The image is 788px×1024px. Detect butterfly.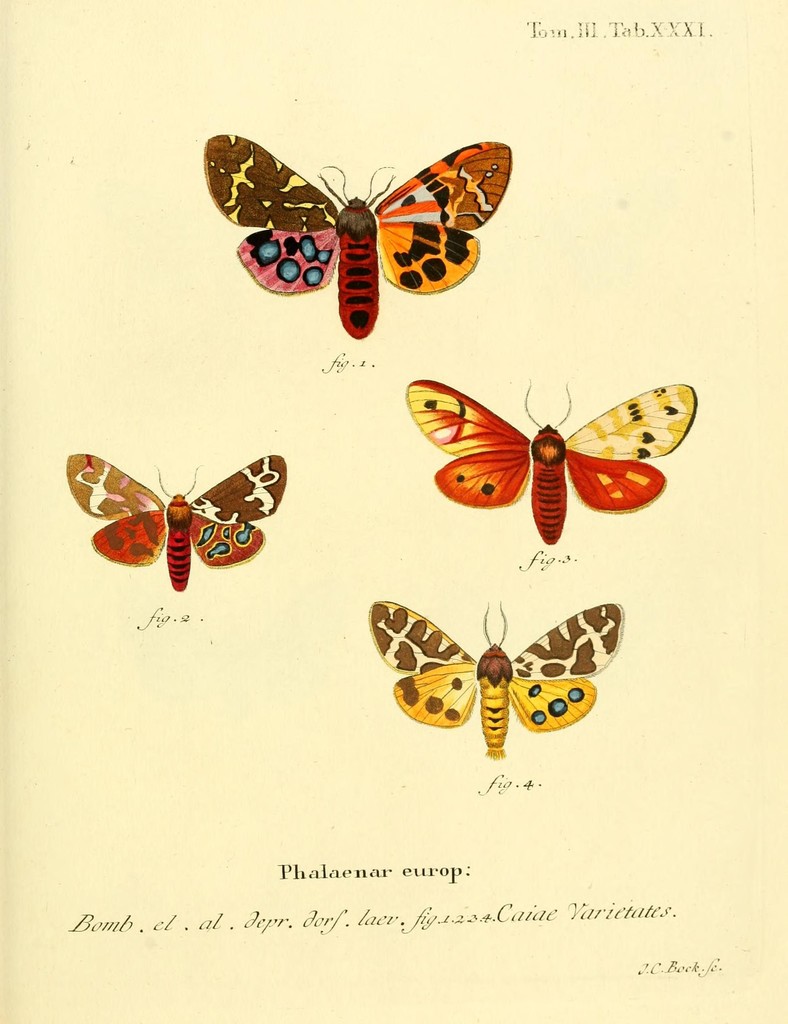
Detection: [x1=405, y1=376, x2=694, y2=545].
